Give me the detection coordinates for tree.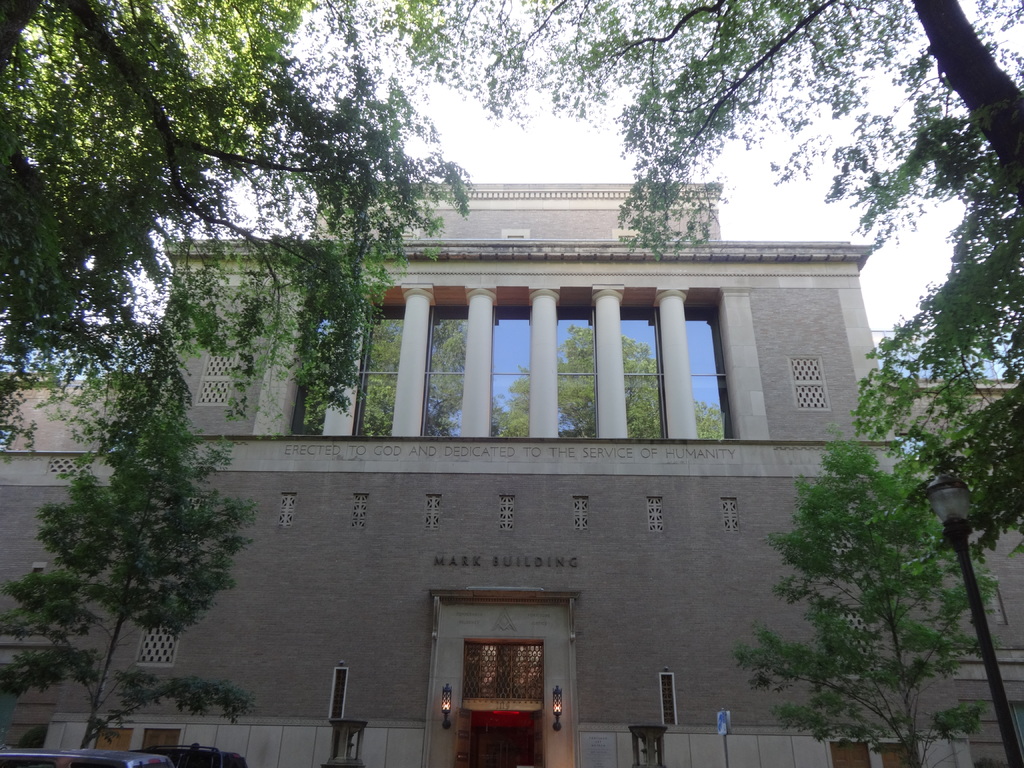
[x1=742, y1=352, x2=1000, y2=743].
